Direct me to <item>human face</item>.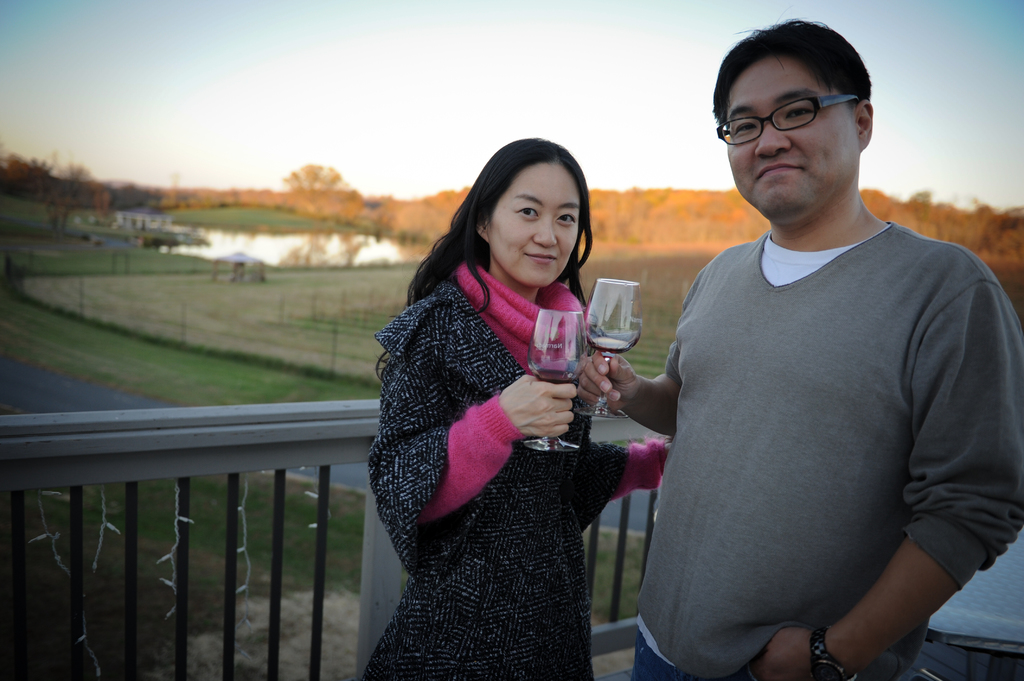
Direction: left=727, top=56, right=861, bottom=215.
